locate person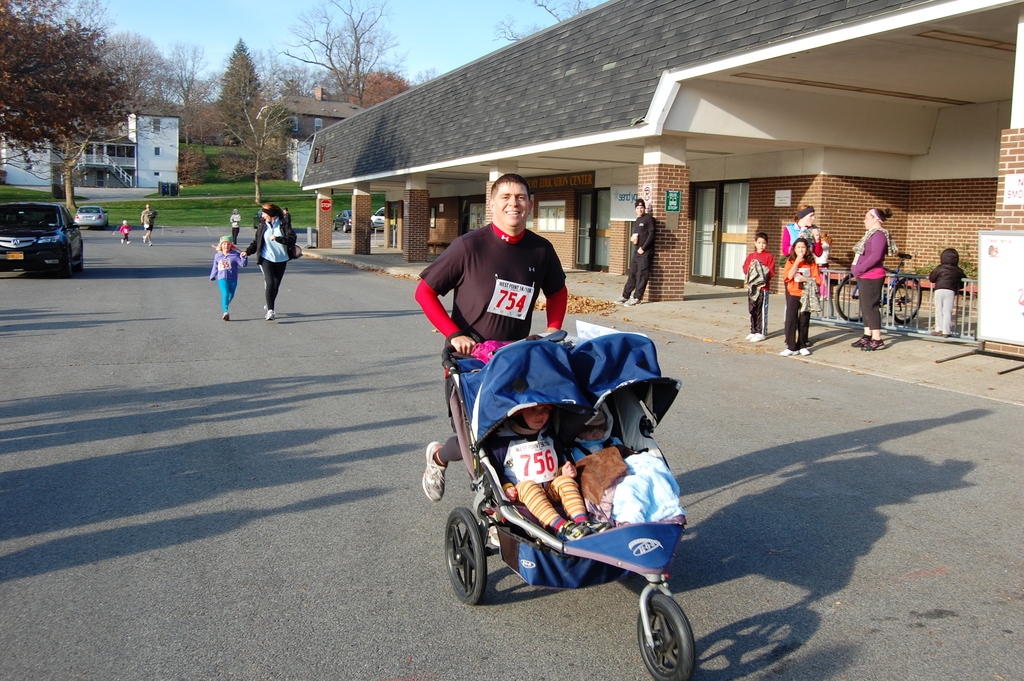
[left=138, top=202, right=154, bottom=246]
